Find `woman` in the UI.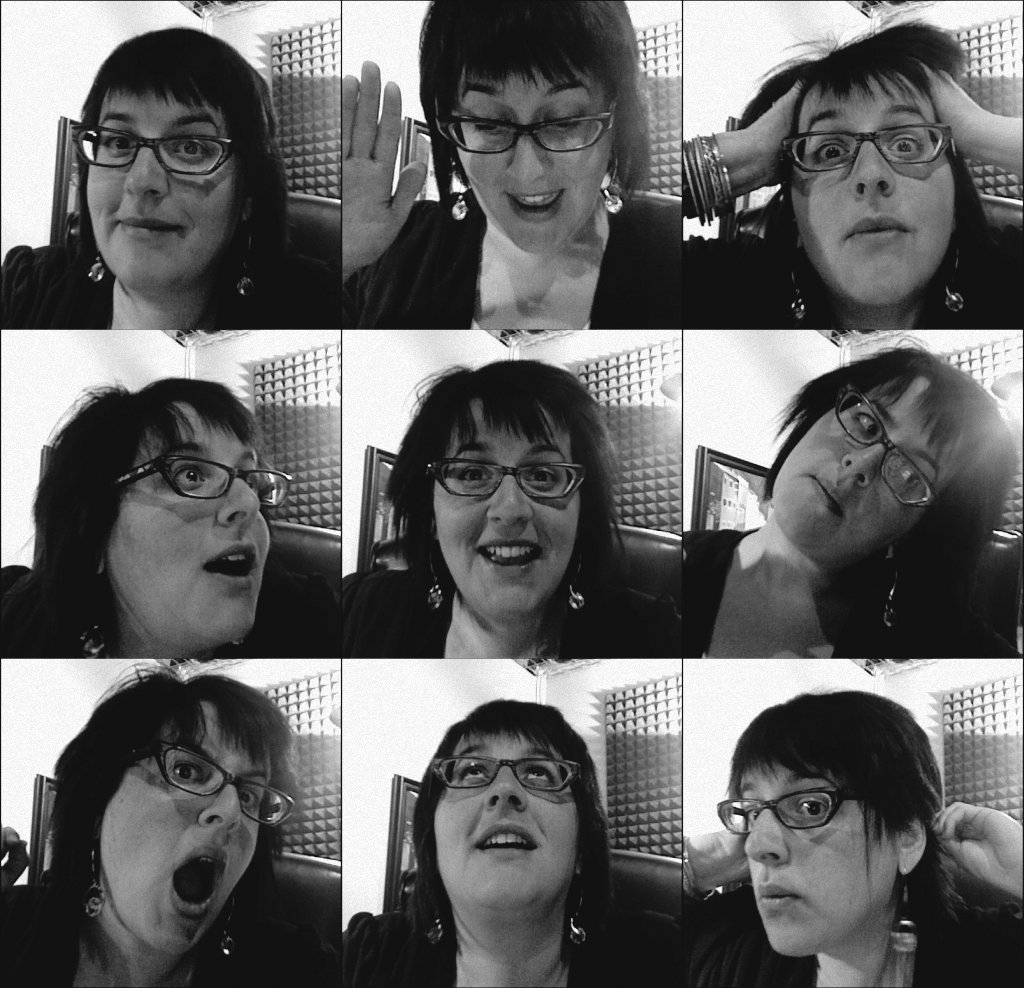
UI element at Rect(0, 382, 319, 656).
